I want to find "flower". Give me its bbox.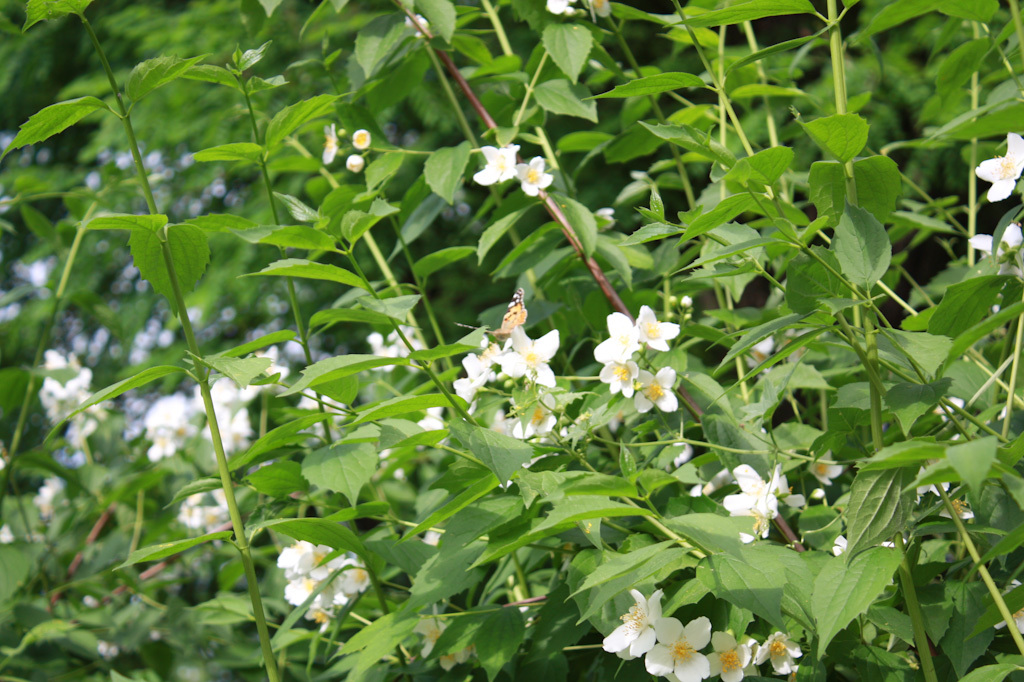
rect(638, 303, 682, 358).
